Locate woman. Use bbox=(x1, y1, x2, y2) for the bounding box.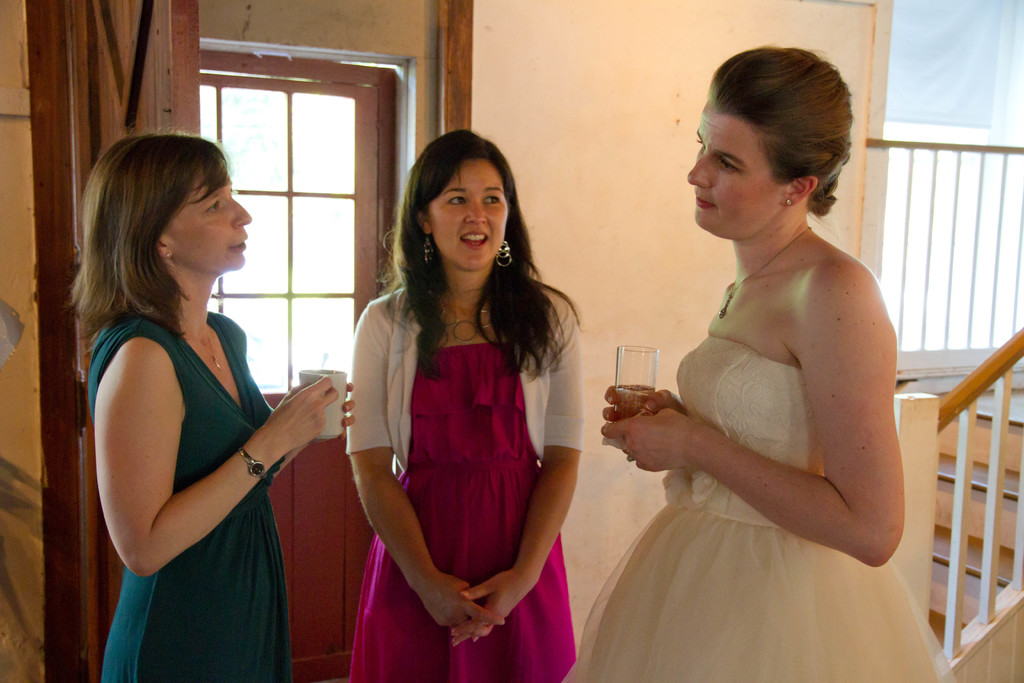
bbox=(60, 122, 354, 682).
